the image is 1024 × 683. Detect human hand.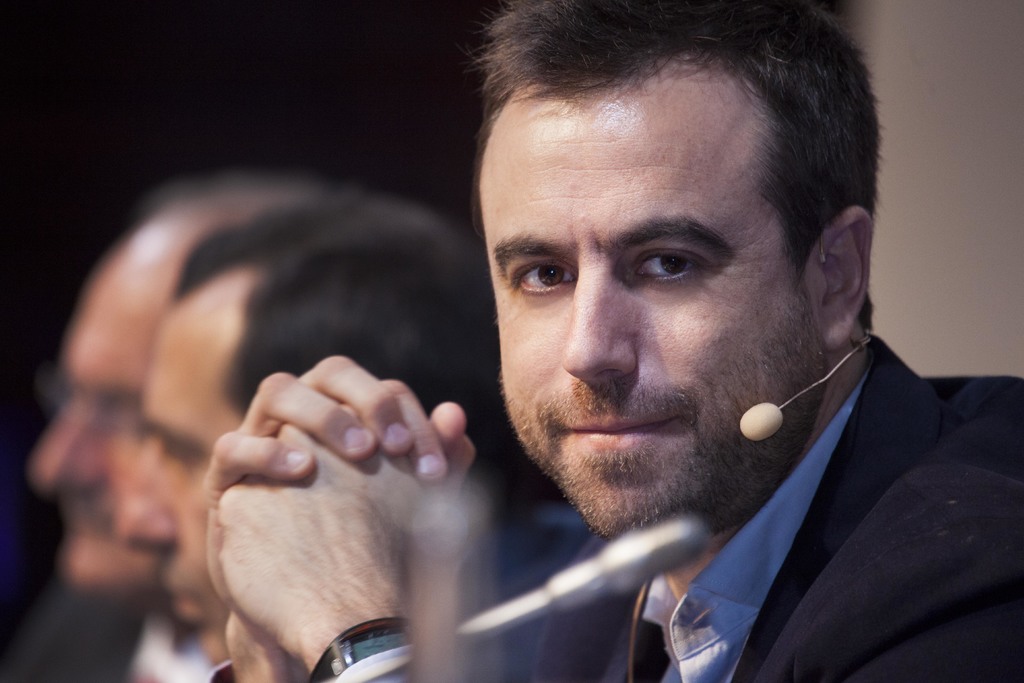
Detection: pyautogui.locateOnScreen(199, 357, 467, 638).
